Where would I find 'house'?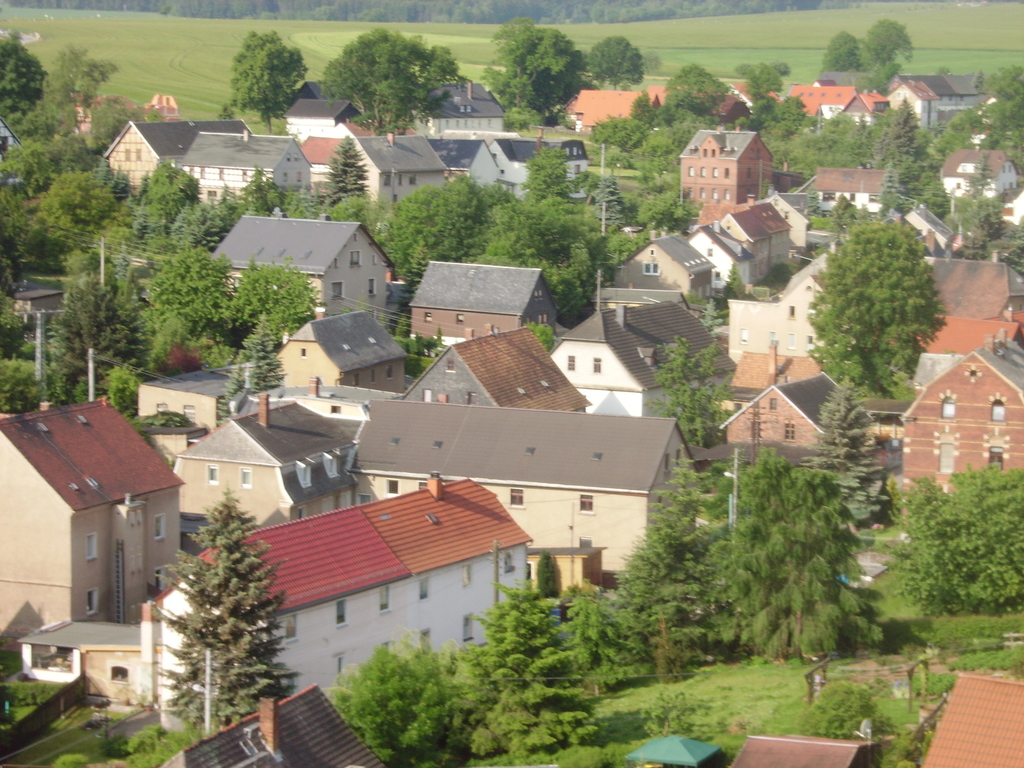
At bbox=[903, 675, 1023, 767].
